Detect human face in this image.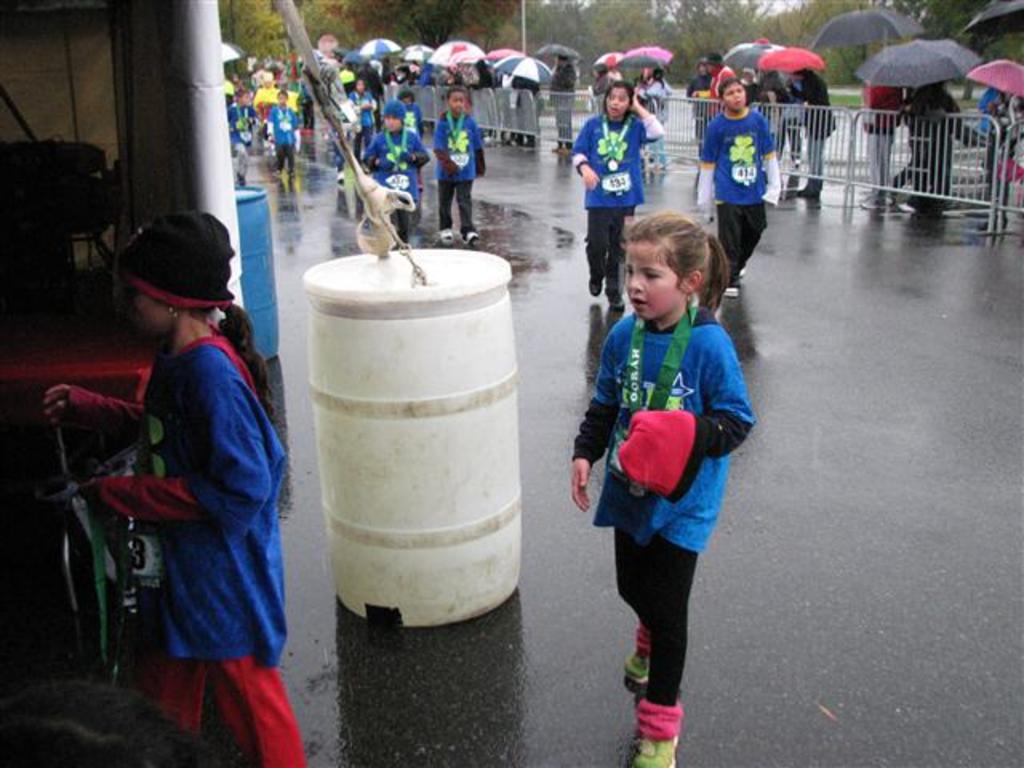
Detection: [x1=126, y1=291, x2=168, y2=333].
